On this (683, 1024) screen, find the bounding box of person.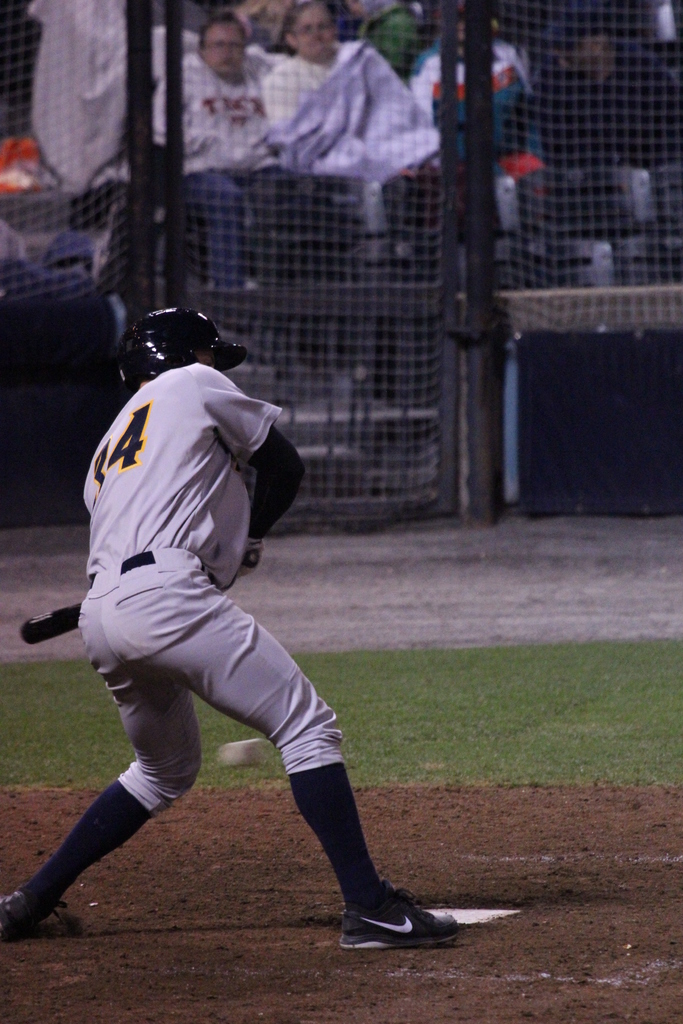
Bounding box: crop(139, 12, 267, 293).
